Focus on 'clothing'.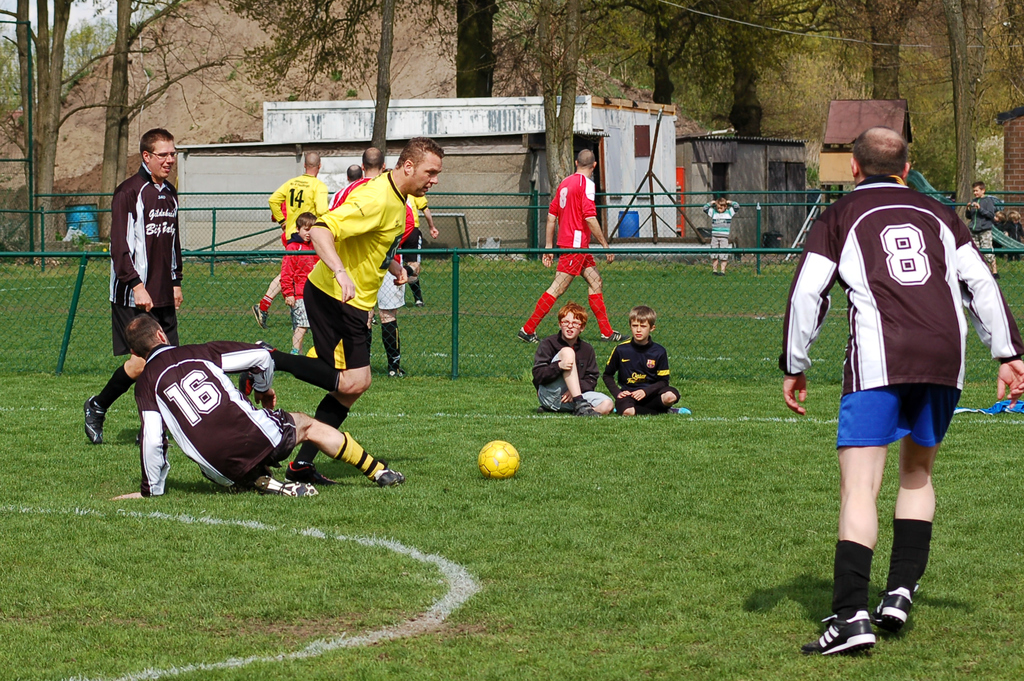
Focused at 269, 174, 330, 242.
